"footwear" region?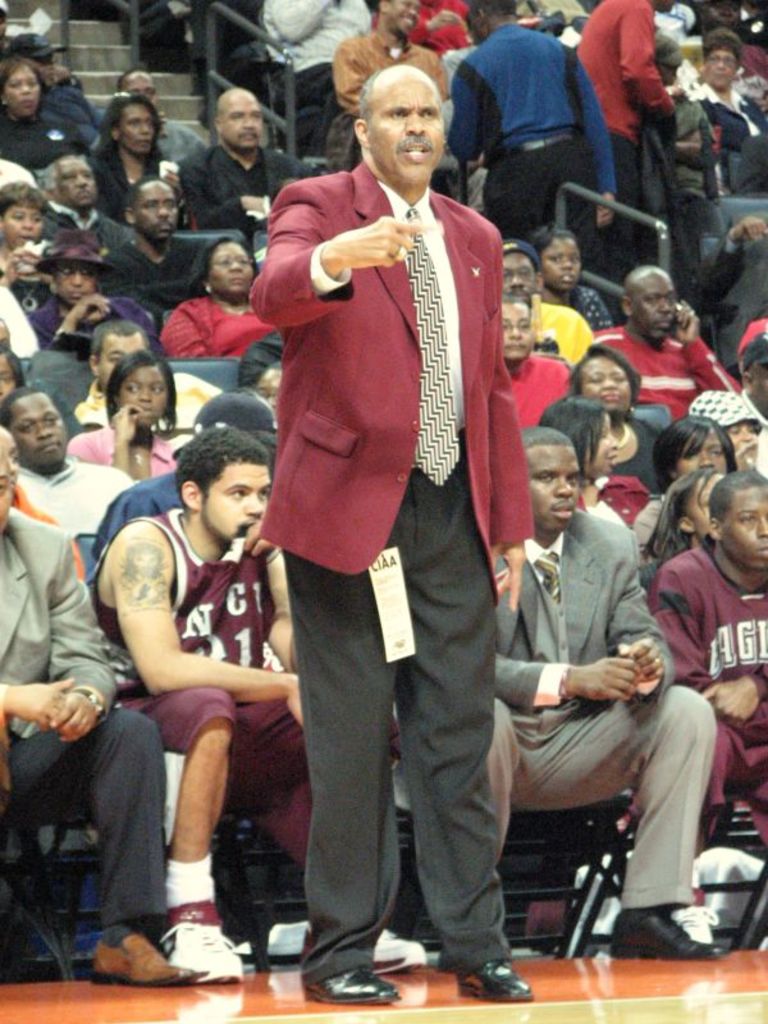
BBox(236, 919, 311, 957)
